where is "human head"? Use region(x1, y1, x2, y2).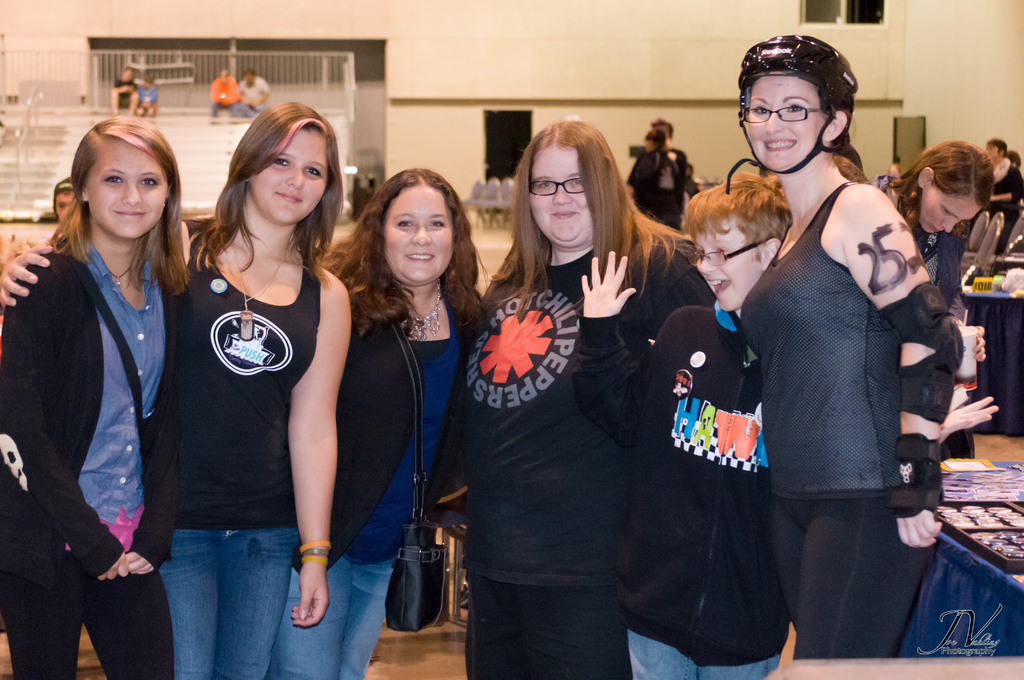
region(740, 35, 860, 170).
